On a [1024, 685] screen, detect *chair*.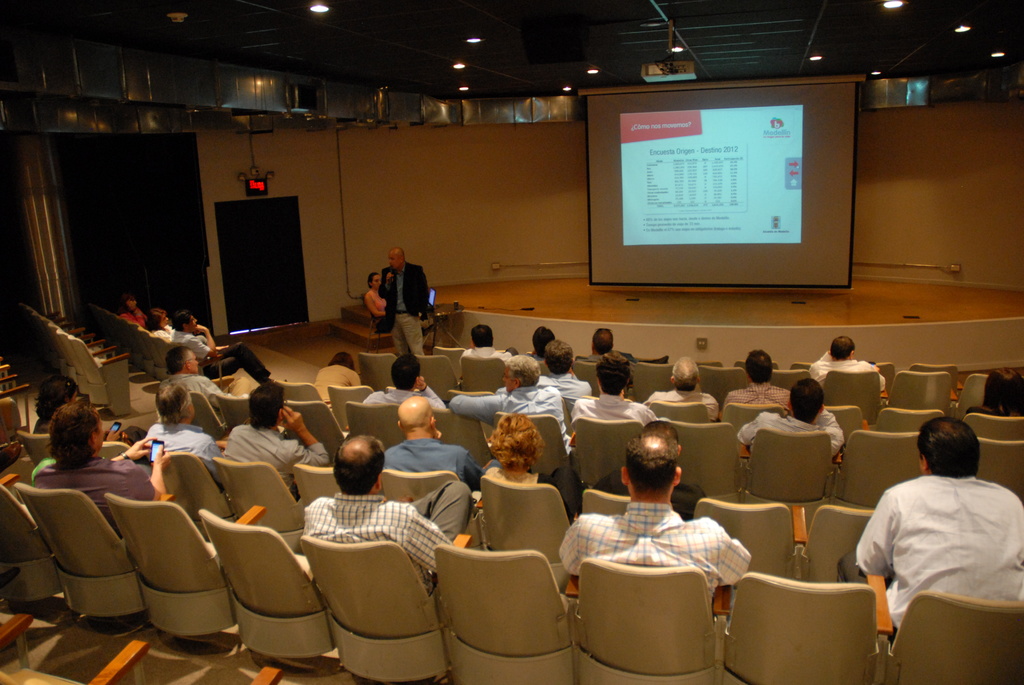
box(275, 383, 320, 404).
